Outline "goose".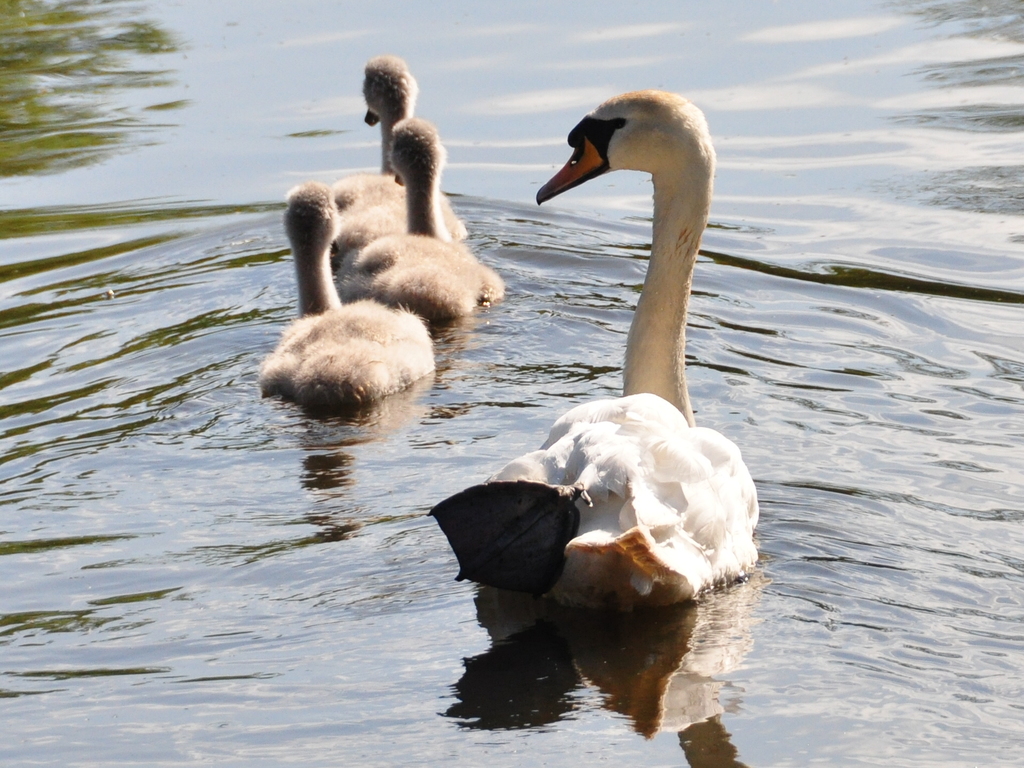
Outline: select_region(423, 87, 752, 615).
